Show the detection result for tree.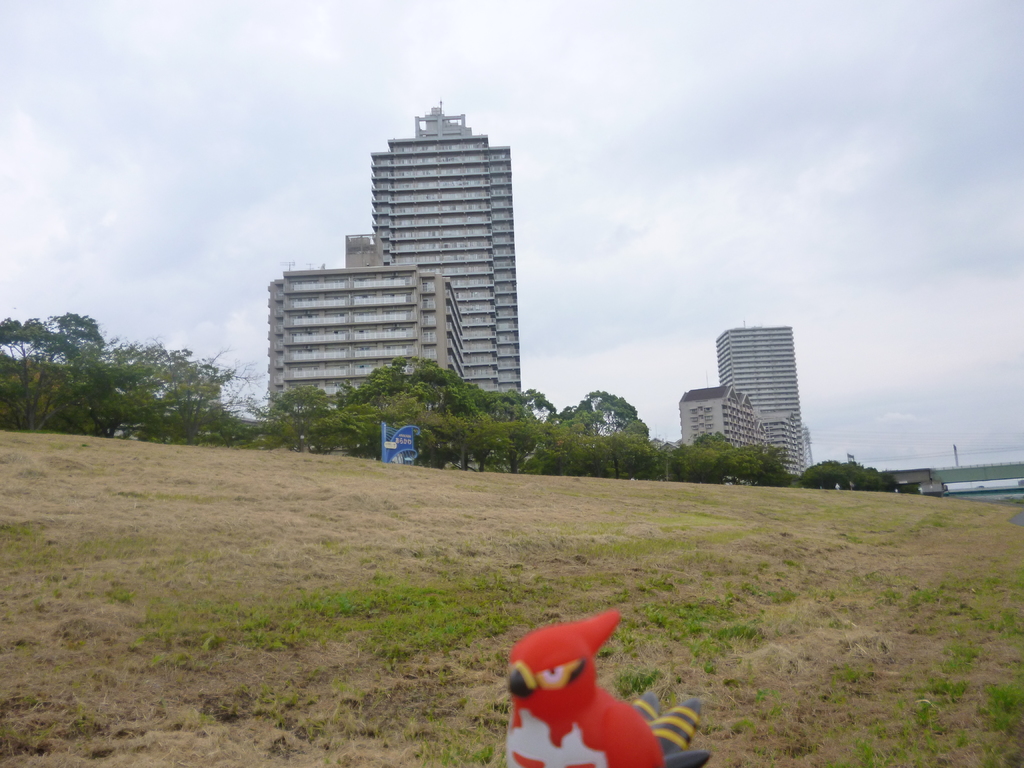
{"x1": 381, "y1": 410, "x2": 472, "y2": 470}.
